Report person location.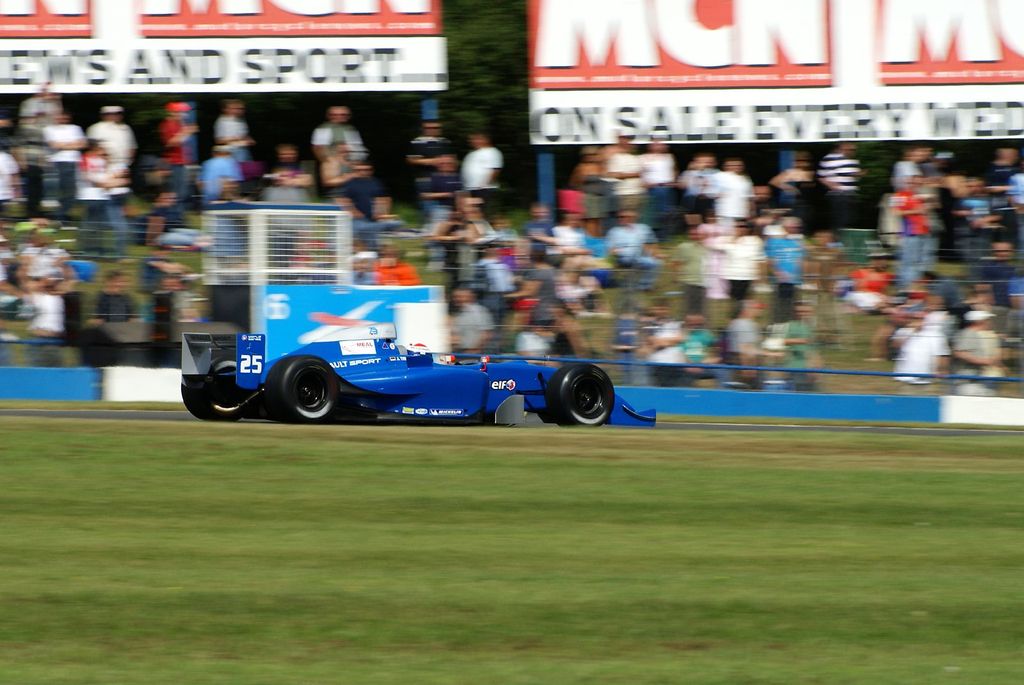
Report: {"x1": 296, "y1": 106, "x2": 356, "y2": 223}.
